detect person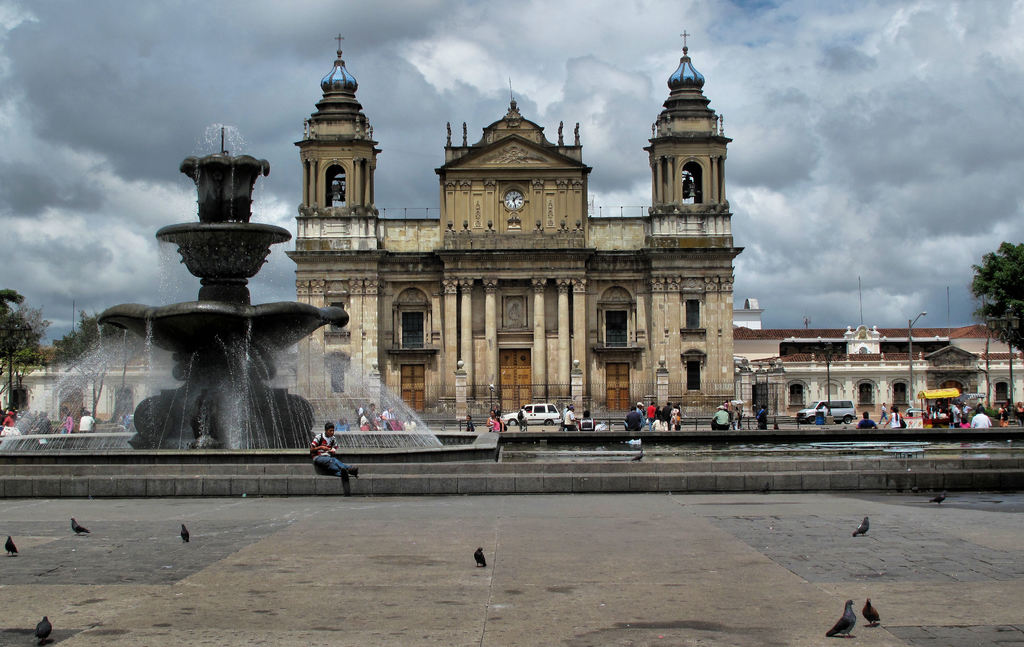
bbox=[516, 404, 528, 436]
